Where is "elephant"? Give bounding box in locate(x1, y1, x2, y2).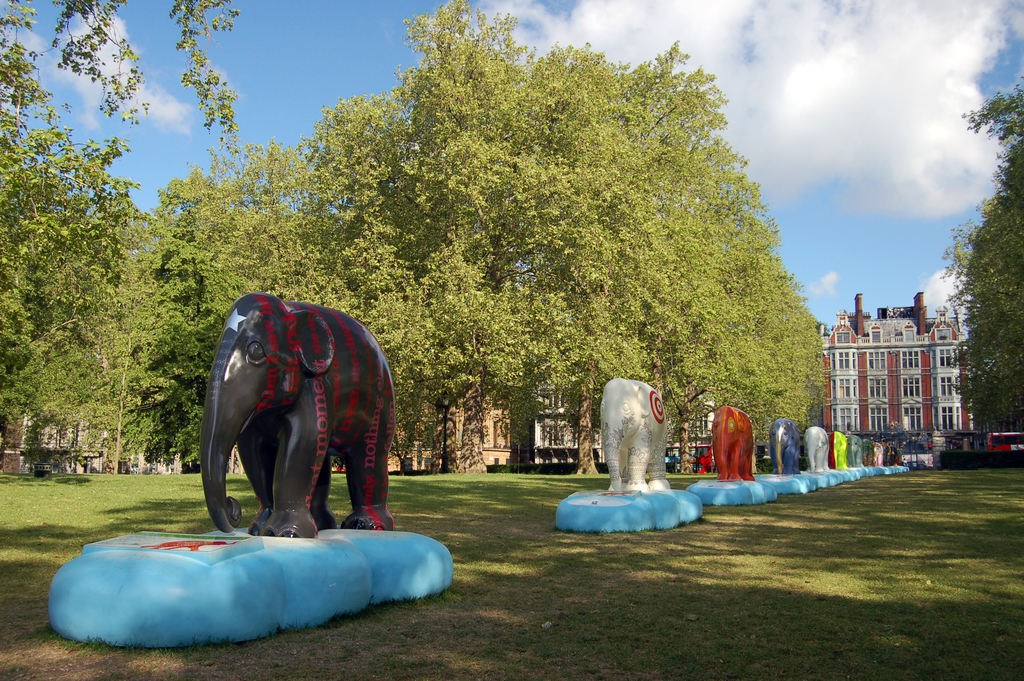
locate(840, 429, 863, 466).
